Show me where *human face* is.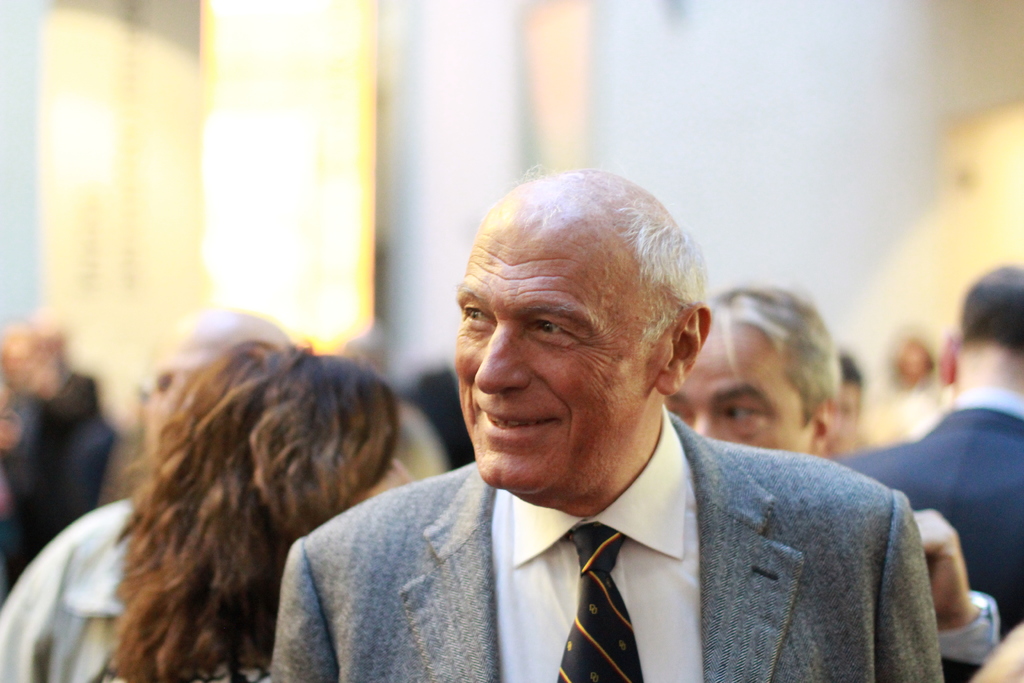
*human face* is at bbox=[662, 335, 813, 452].
